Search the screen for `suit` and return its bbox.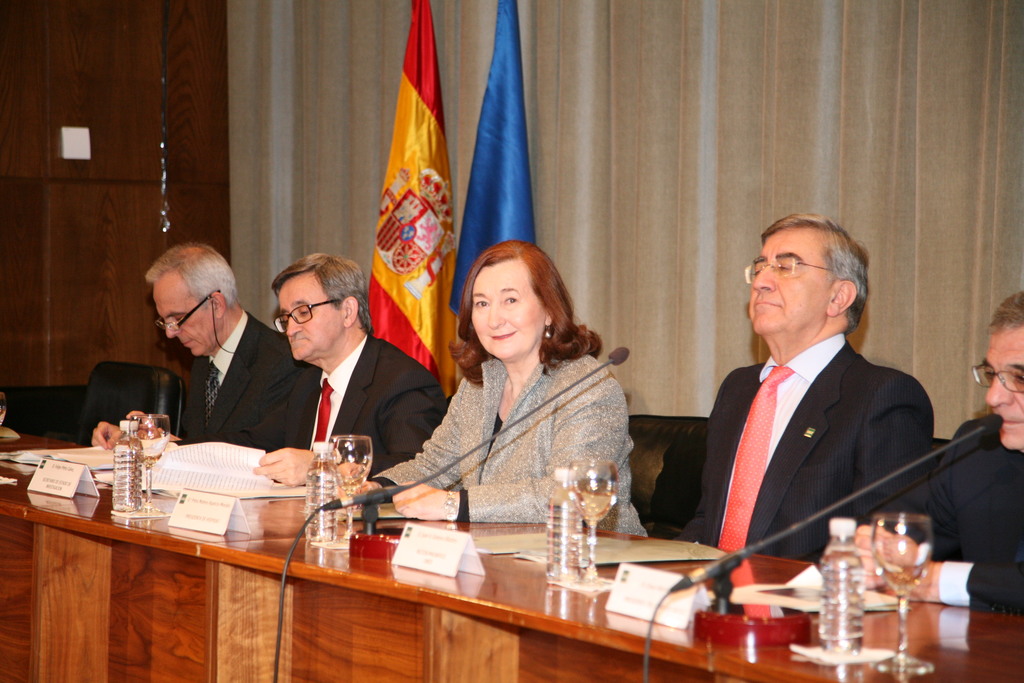
Found: 884:416:1023:616.
